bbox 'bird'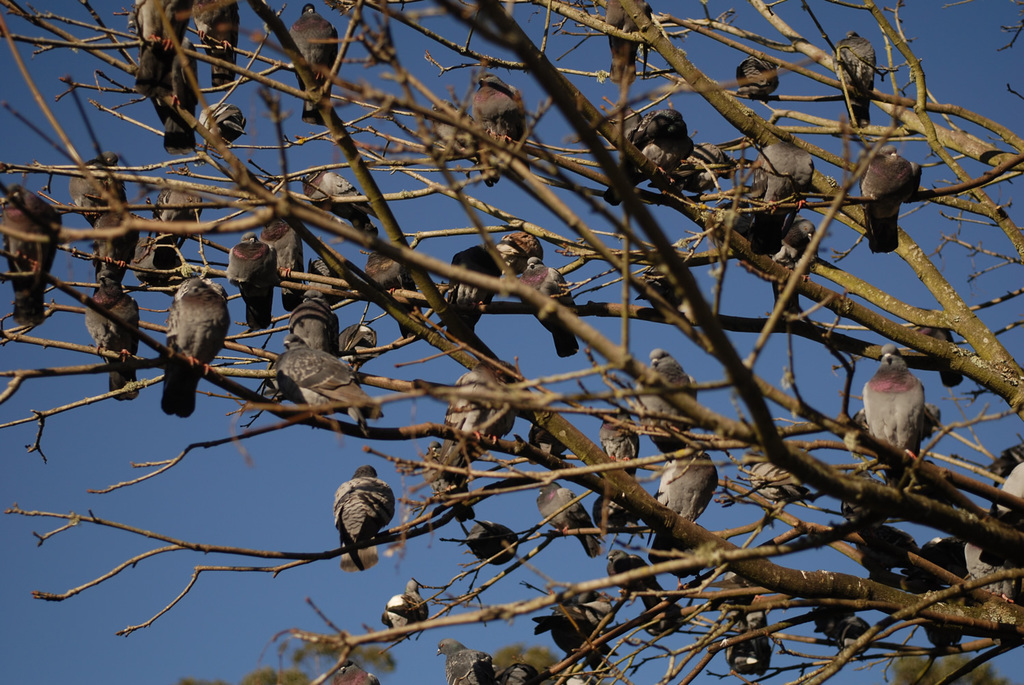
<box>468,72,539,181</box>
